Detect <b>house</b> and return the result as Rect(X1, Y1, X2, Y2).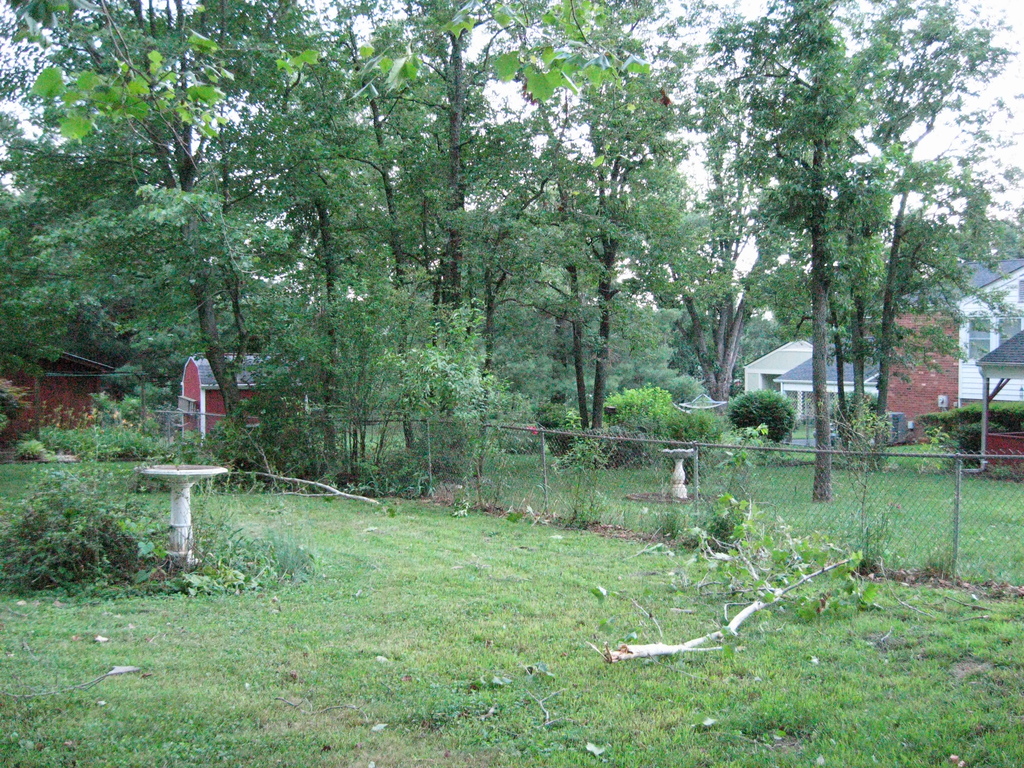
Rect(1, 260, 134, 450).
